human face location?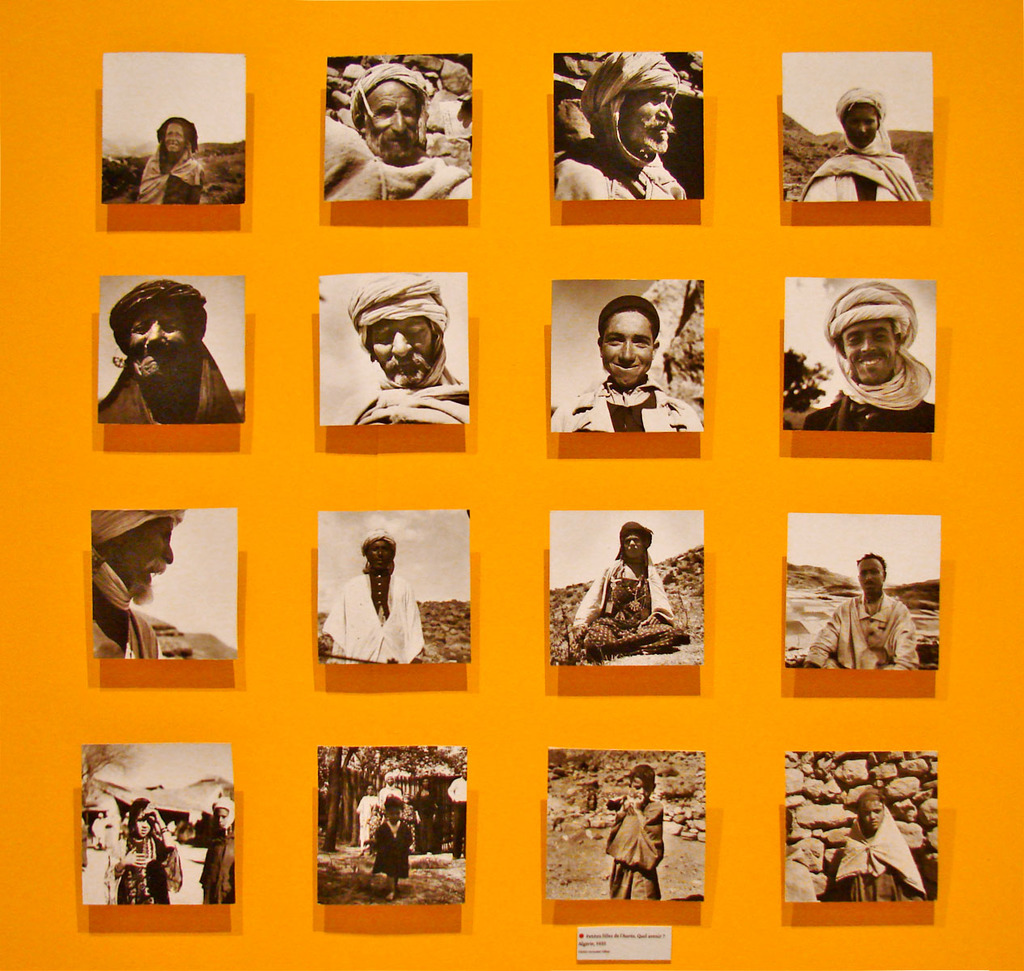
select_region(137, 812, 154, 839)
